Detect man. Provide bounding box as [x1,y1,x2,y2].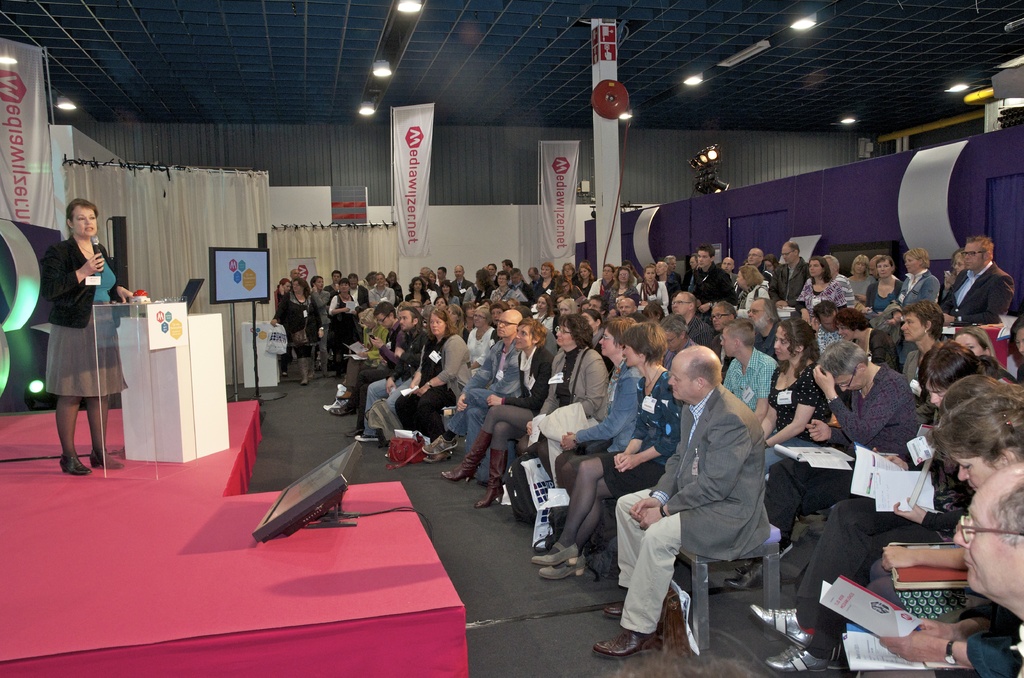
[639,333,790,654].
